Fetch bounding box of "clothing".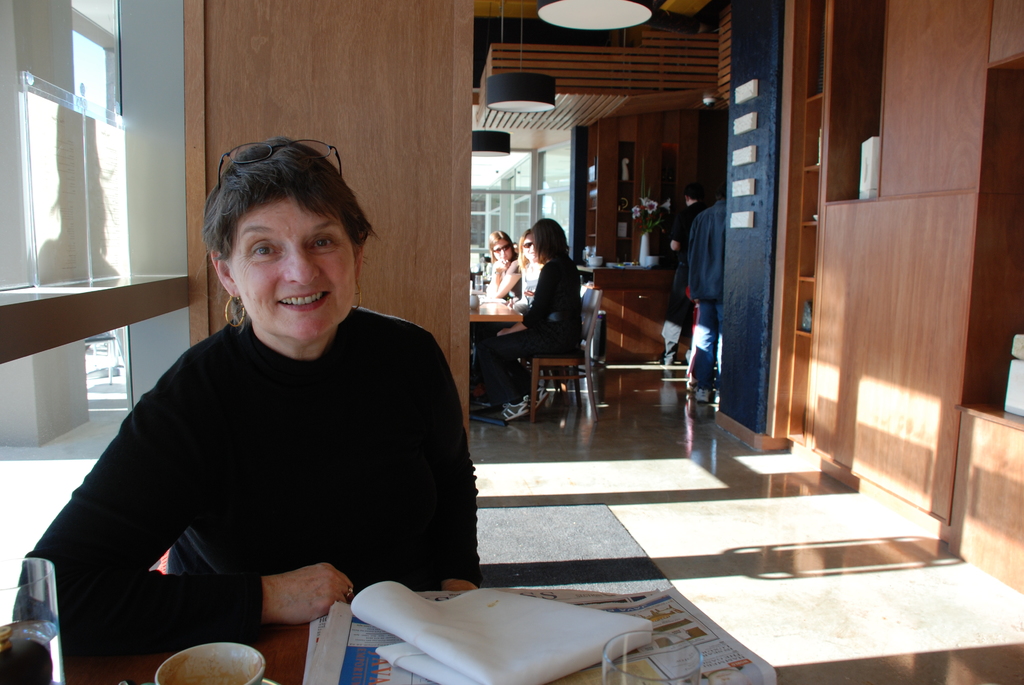
Bbox: 499,258,514,300.
